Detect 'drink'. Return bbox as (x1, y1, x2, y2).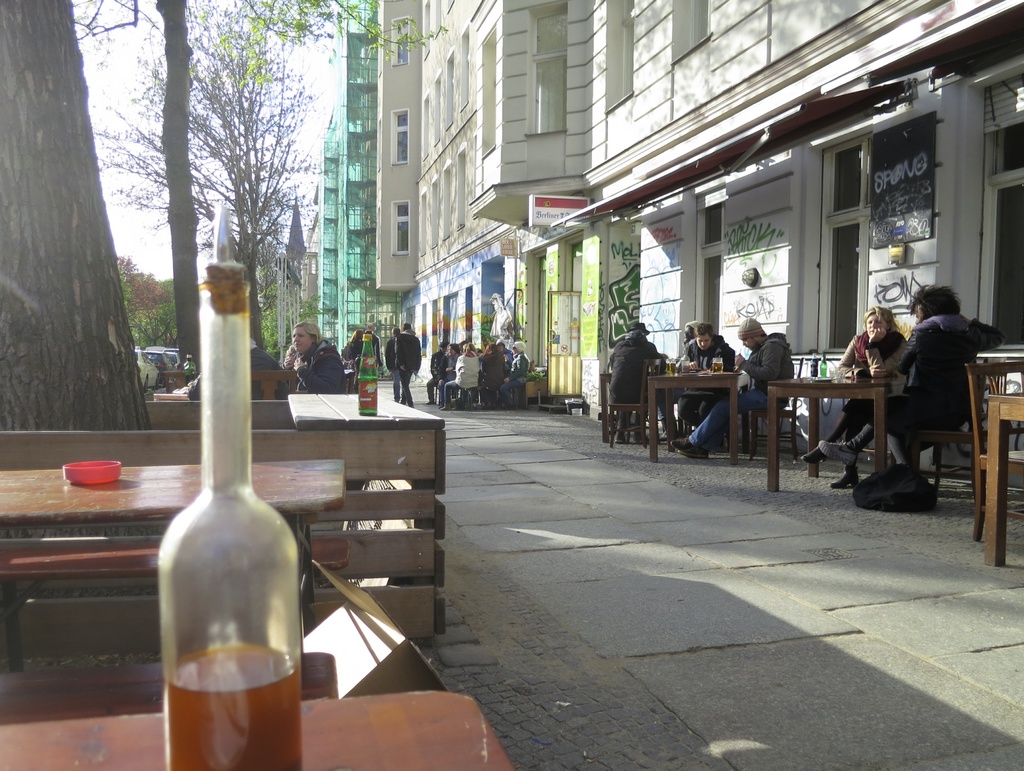
(710, 354, 725, 373).
